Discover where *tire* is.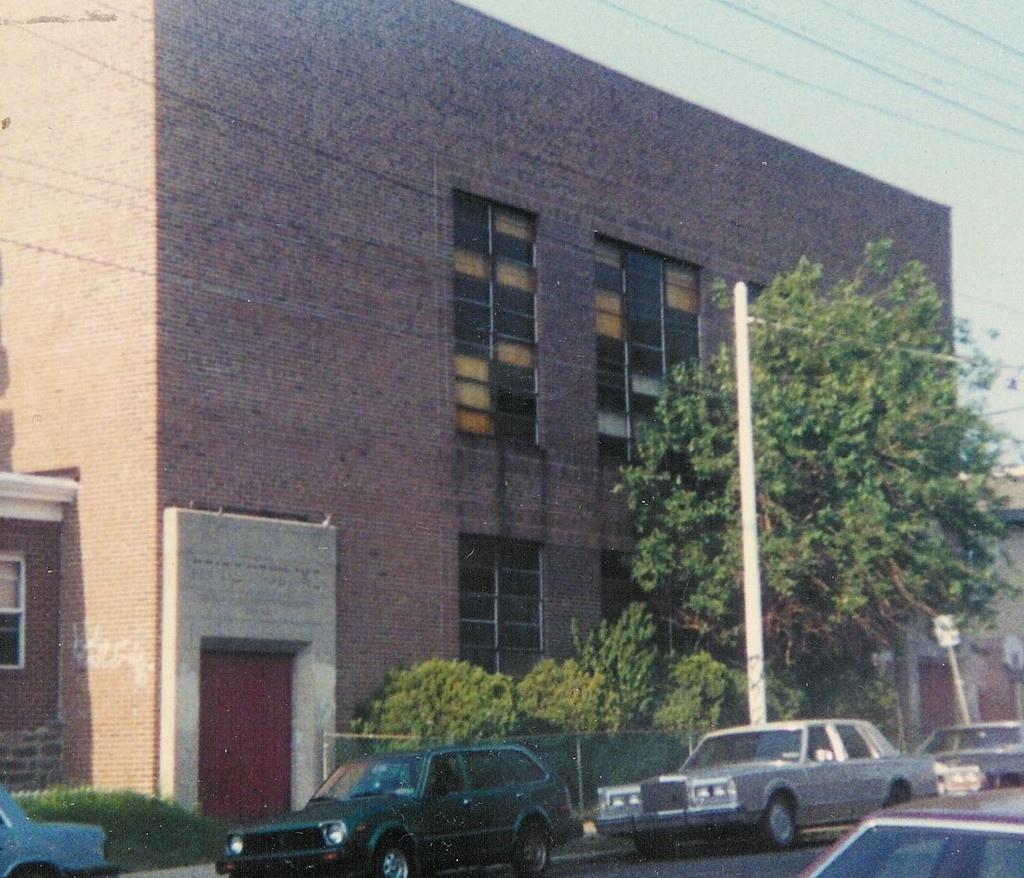
Discovered at 635:828:674:862.
